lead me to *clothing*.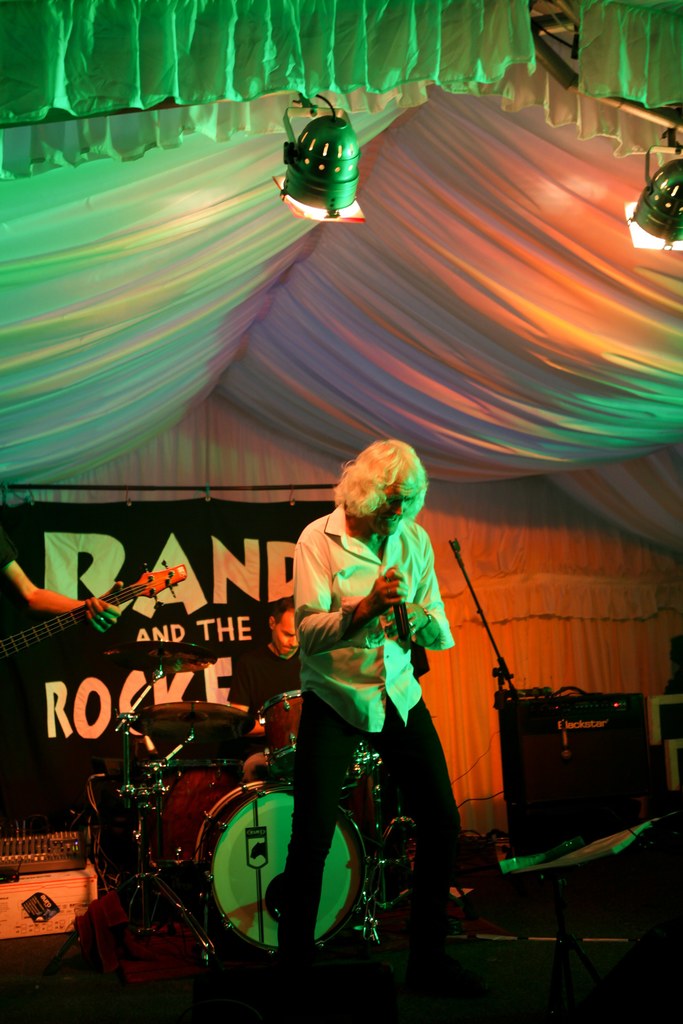
Lead to box(241, 648, 293, 706).
